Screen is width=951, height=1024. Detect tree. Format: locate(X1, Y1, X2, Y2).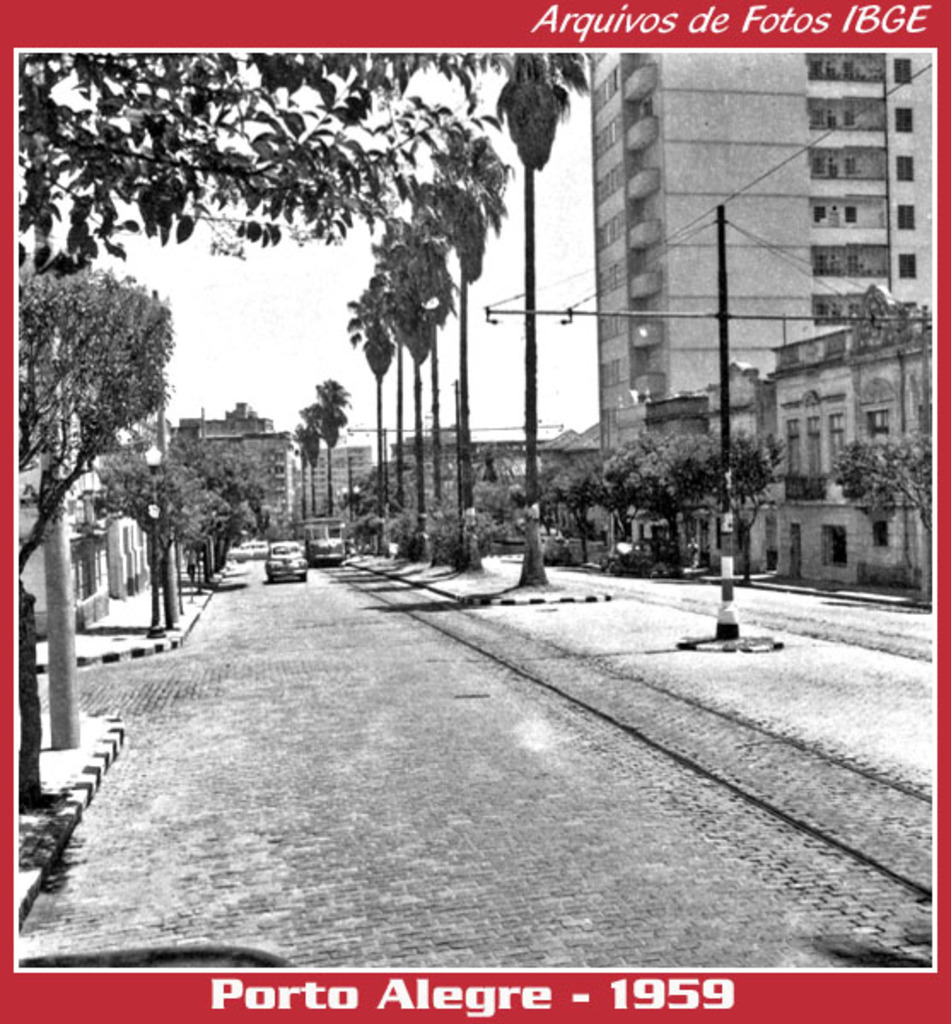
locate(499, 48, 589, 594).
